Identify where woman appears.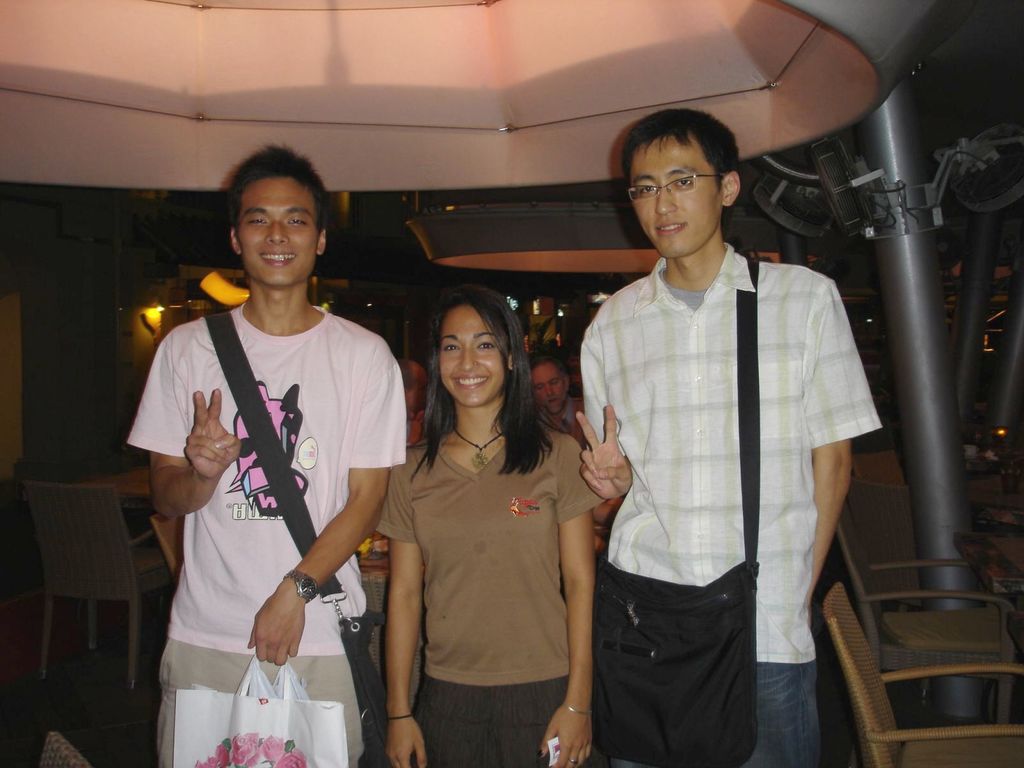
Appears at box=[374, 285, 609, 767].
